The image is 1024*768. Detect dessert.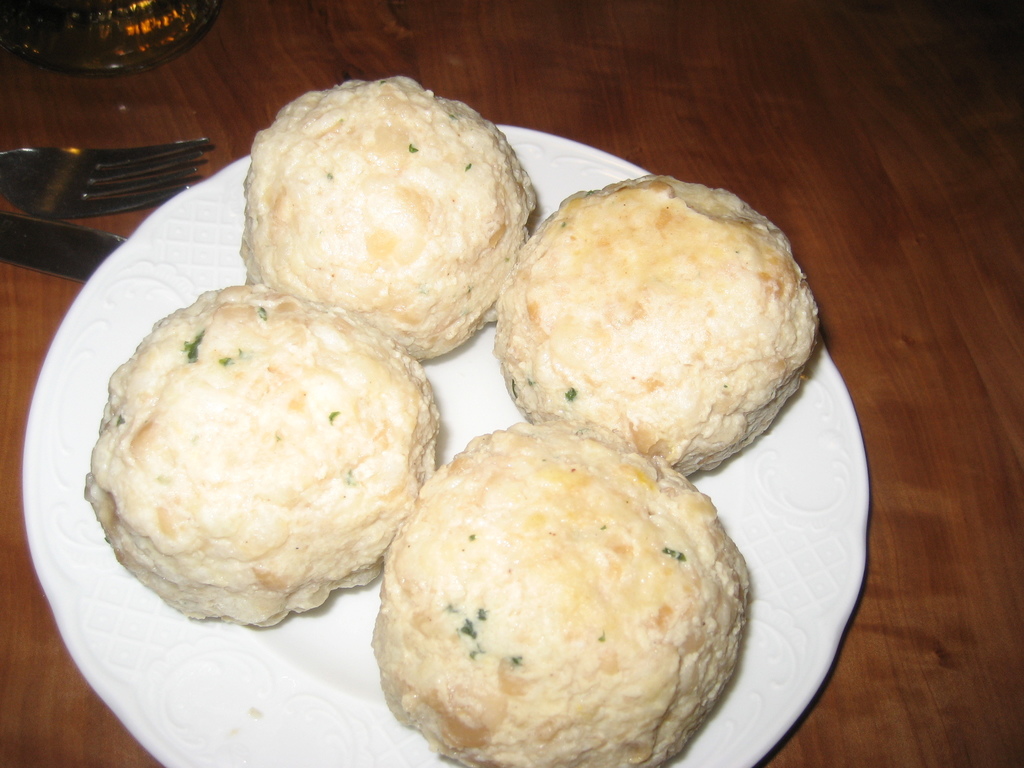
Detection: Rect(244, 77, 541, 359).
